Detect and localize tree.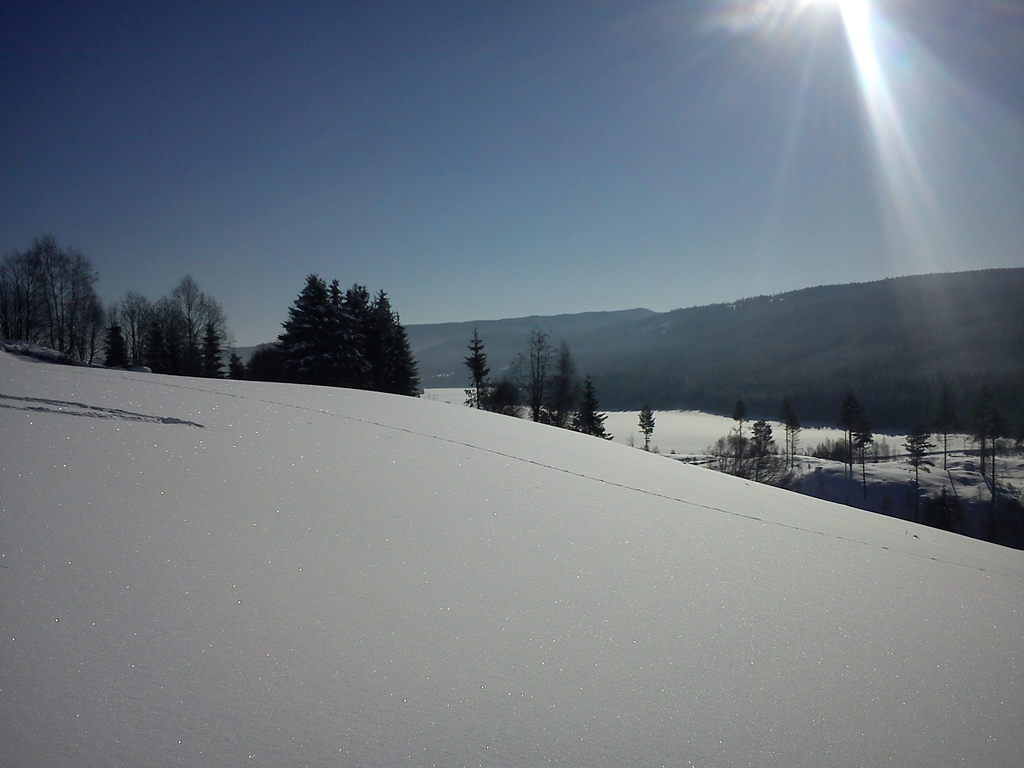
Localized at 548/346/578/428.
